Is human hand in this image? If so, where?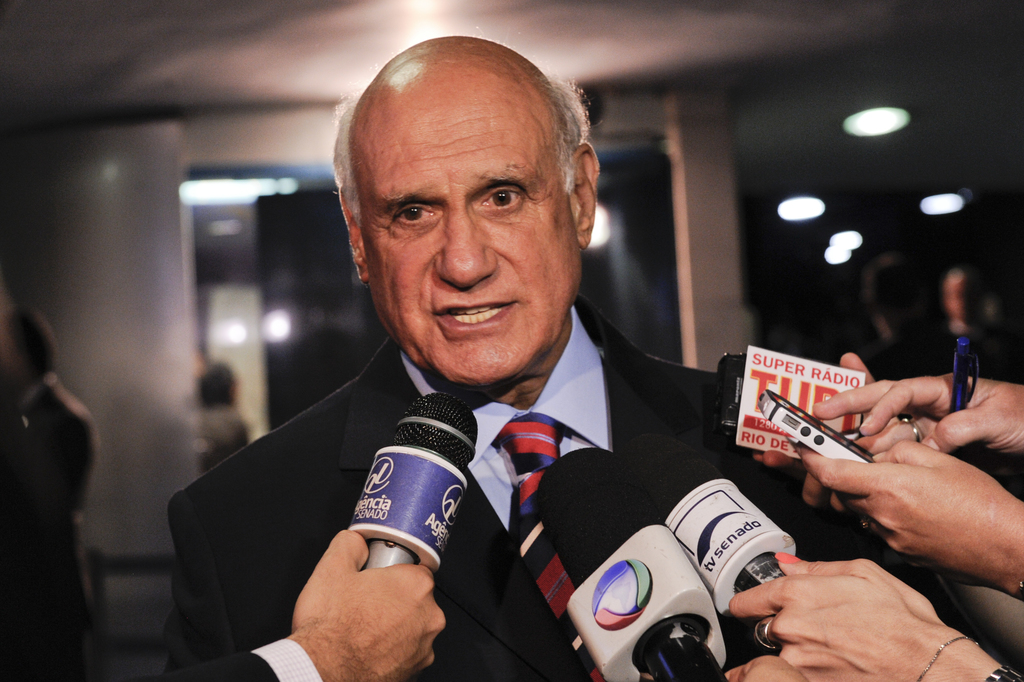
Yes, at bbox(729, 551, 952, 681).
